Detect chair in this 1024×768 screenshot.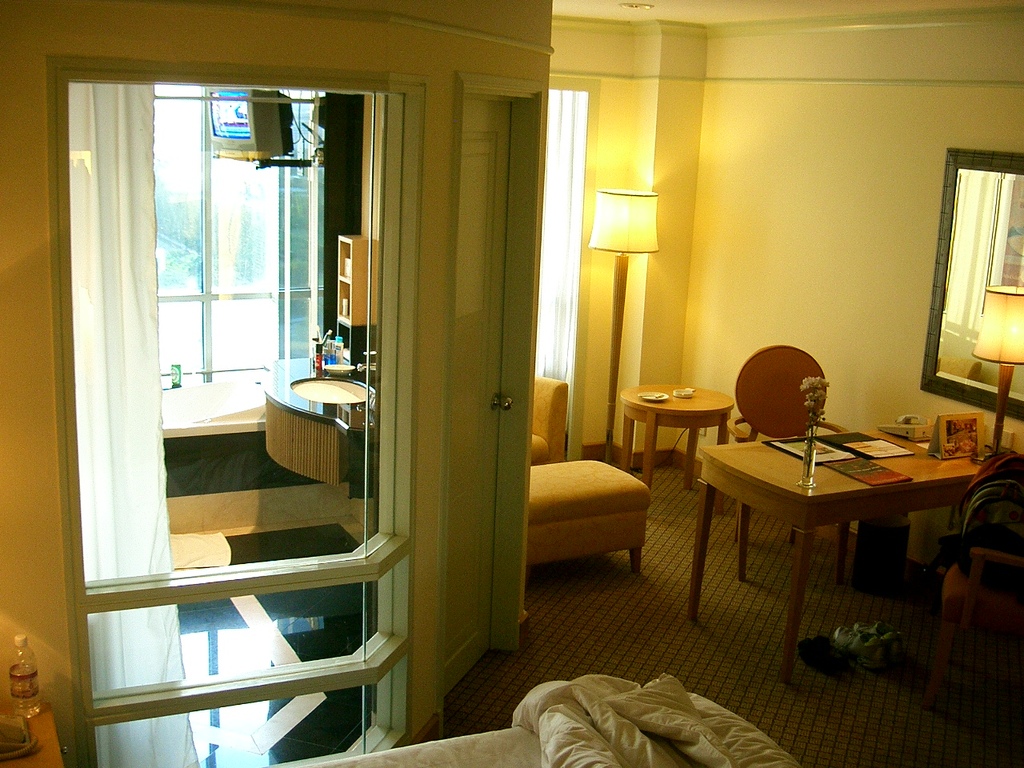
Detection: (729, 342, 859, 584).
